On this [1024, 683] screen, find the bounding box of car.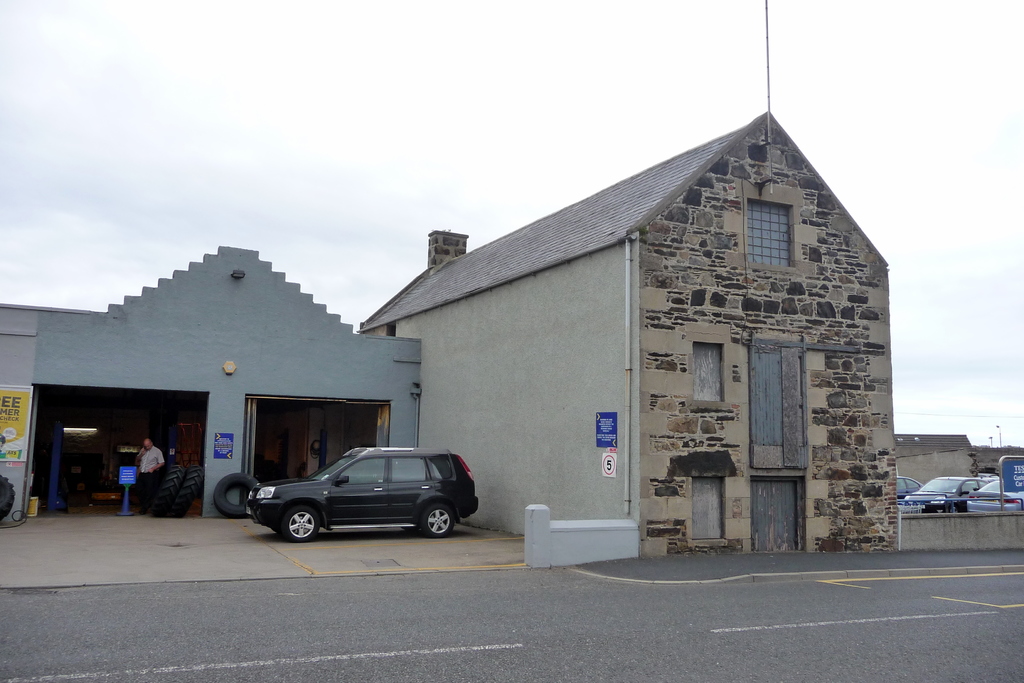
Bounding box: (243, 444, 484, 543).
